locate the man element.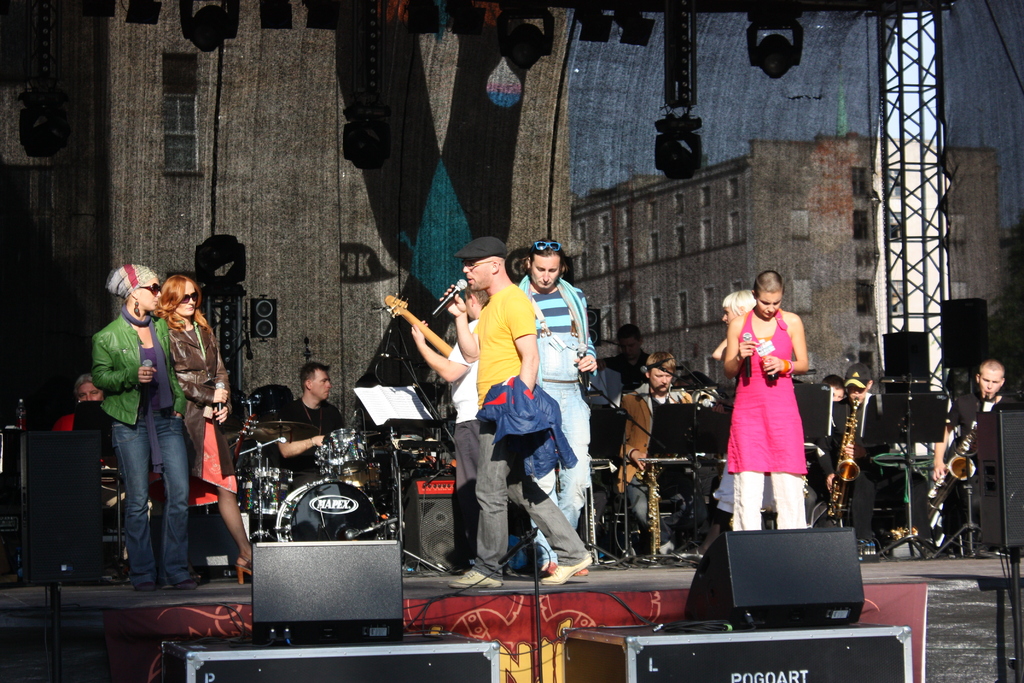
Element bbox: {"left": 274, "top": 363, "right": 355, "bottom": 490}.
